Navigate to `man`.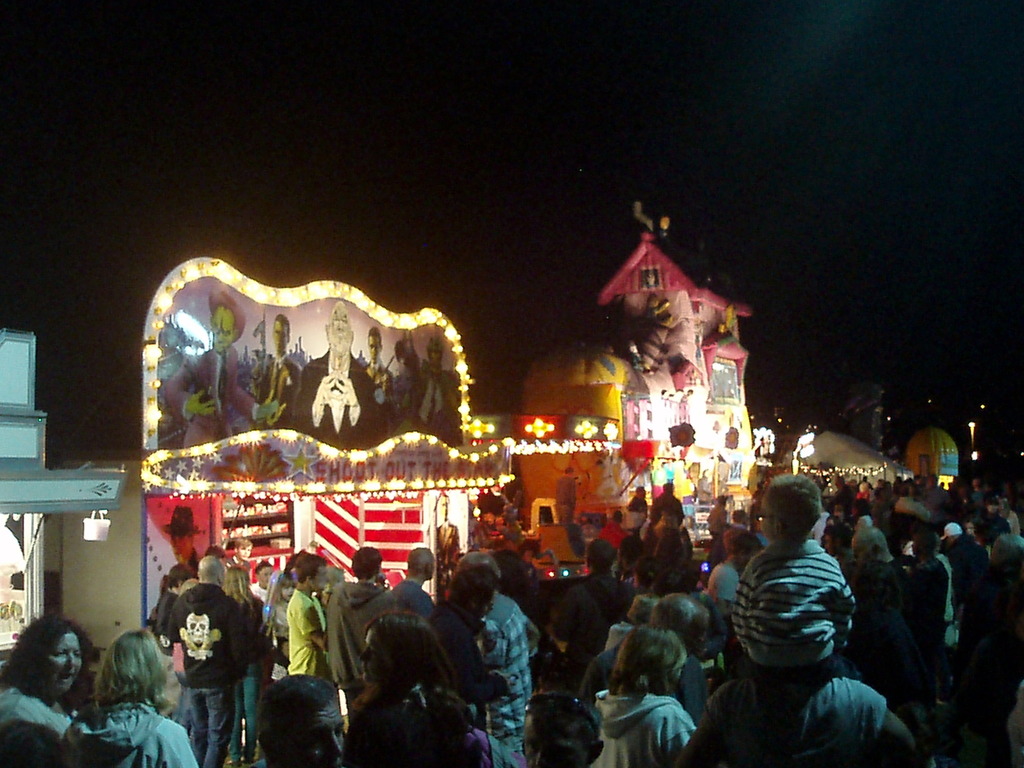
Navigation target: bbox(321, 540, 394, 712).
